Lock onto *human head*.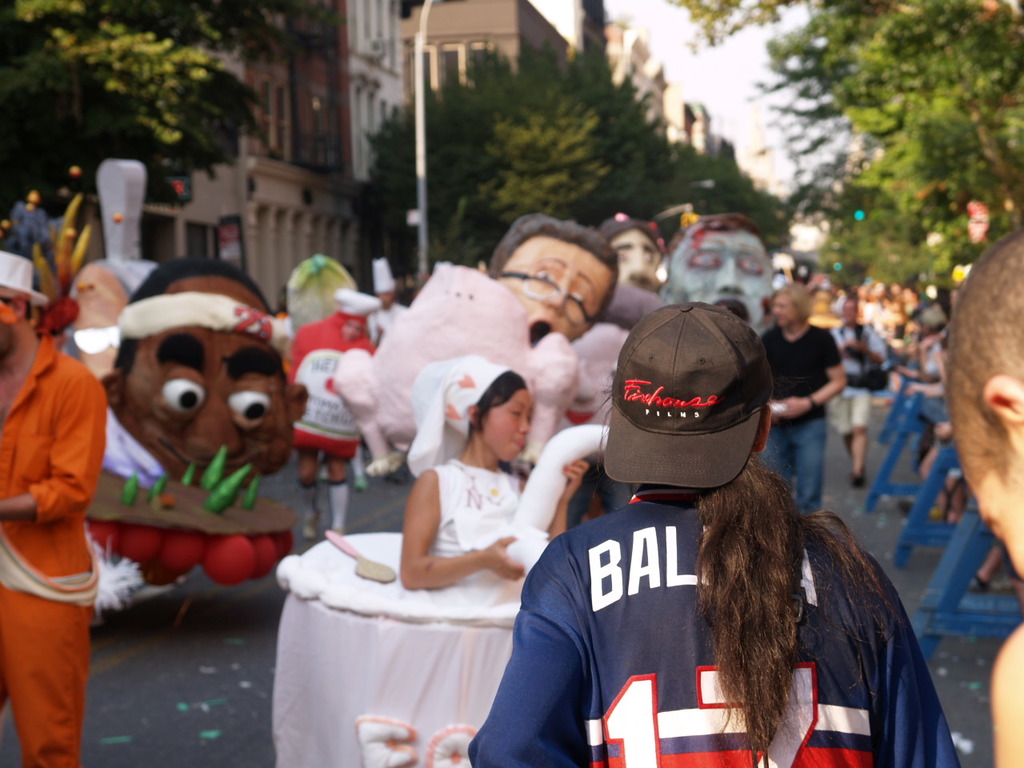
Locked: 775:285:805:319.
